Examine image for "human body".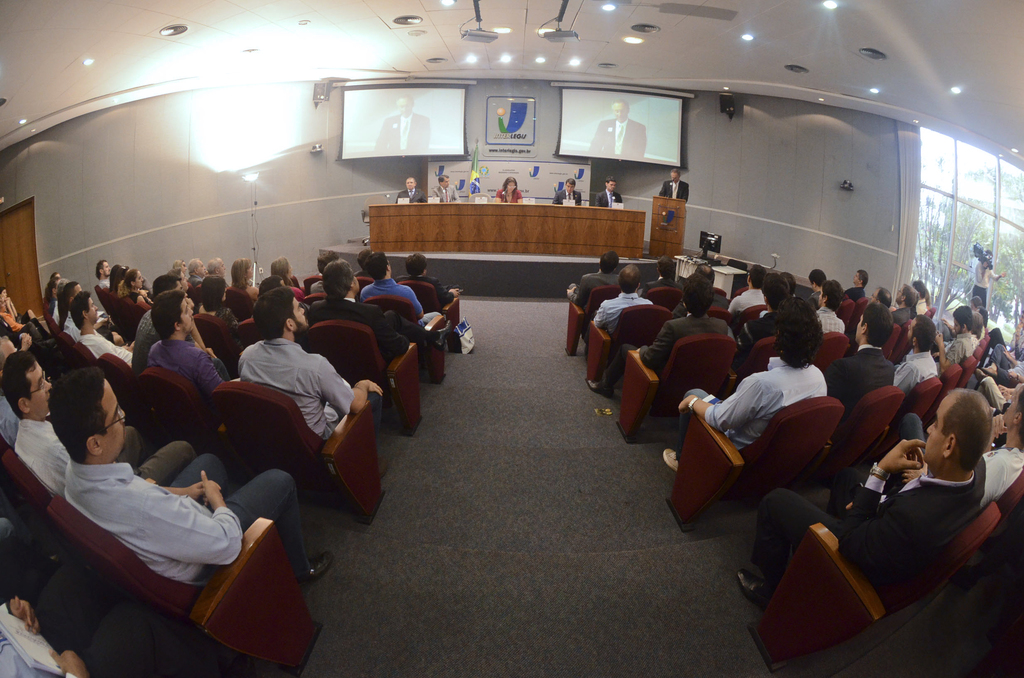
Examination result: BBox(890, 381, 1023, 511).
